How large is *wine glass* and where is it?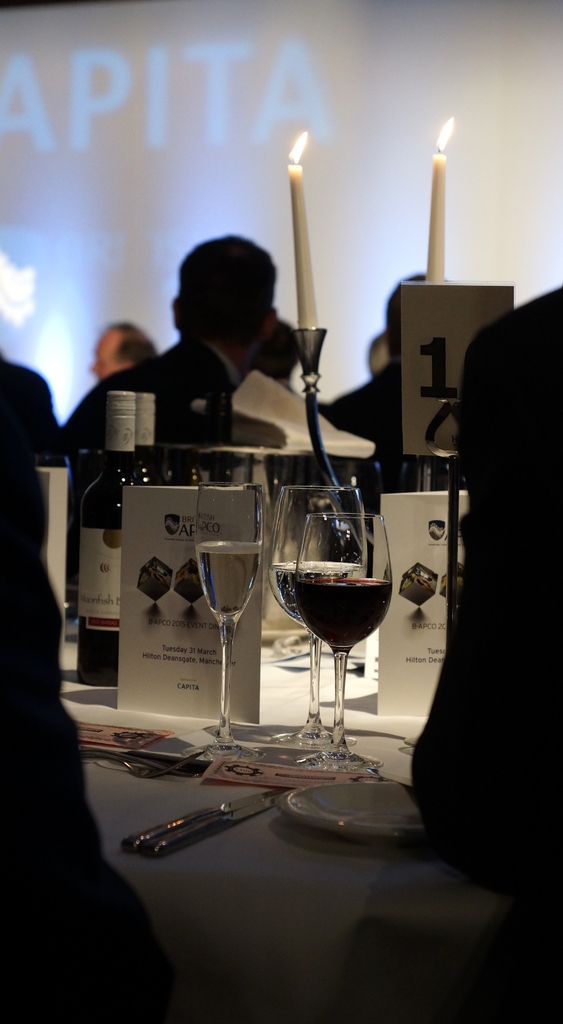
Bounding box: Rect(266, 484, 366, 745).
